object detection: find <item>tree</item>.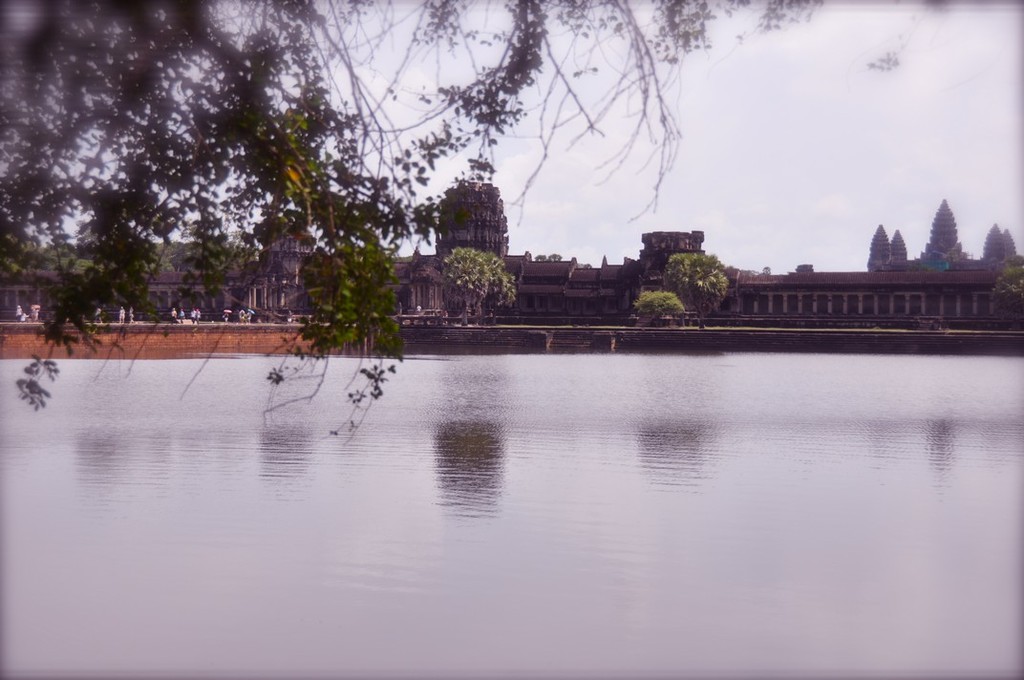
655,245,744,326.
